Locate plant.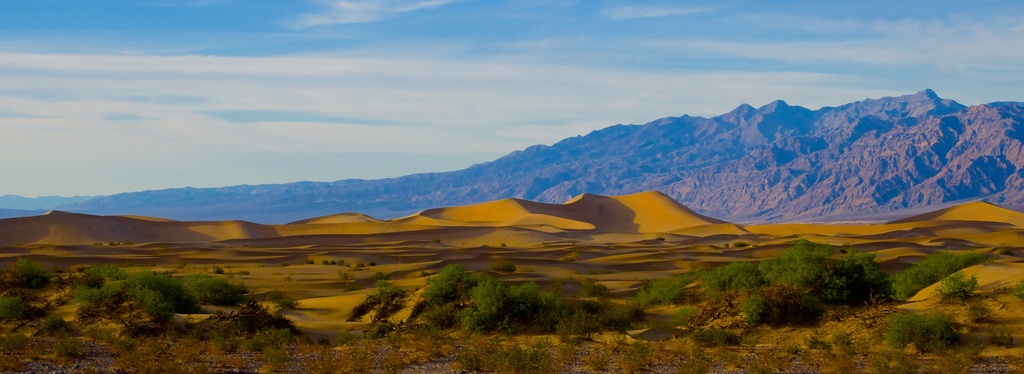
Bounding box: {"x1": 248, "y1": 335, "x2": 268, "y2": 354}.
